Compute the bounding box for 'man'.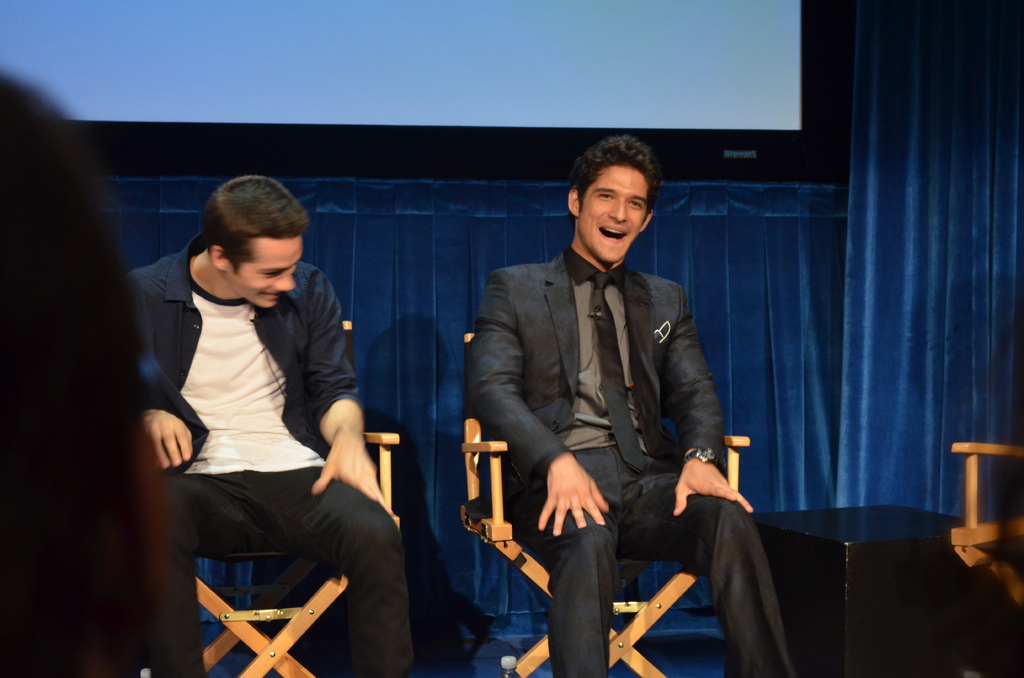
[138, 177, 399, 654].
